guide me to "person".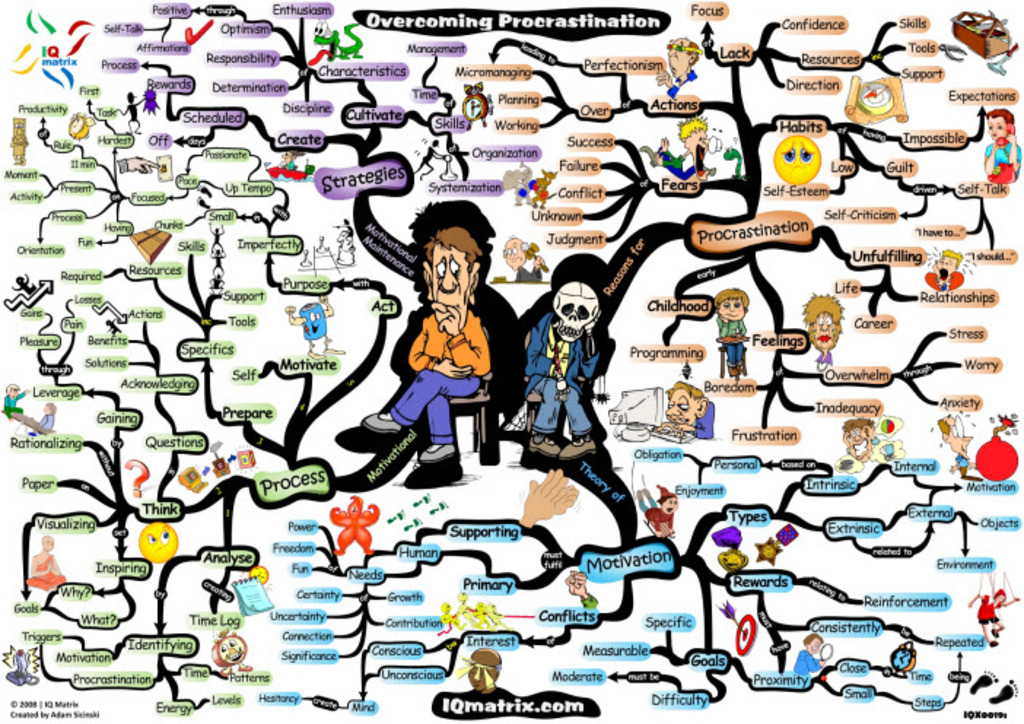
Guidance: bbox=(23, 534, 76, 591).
